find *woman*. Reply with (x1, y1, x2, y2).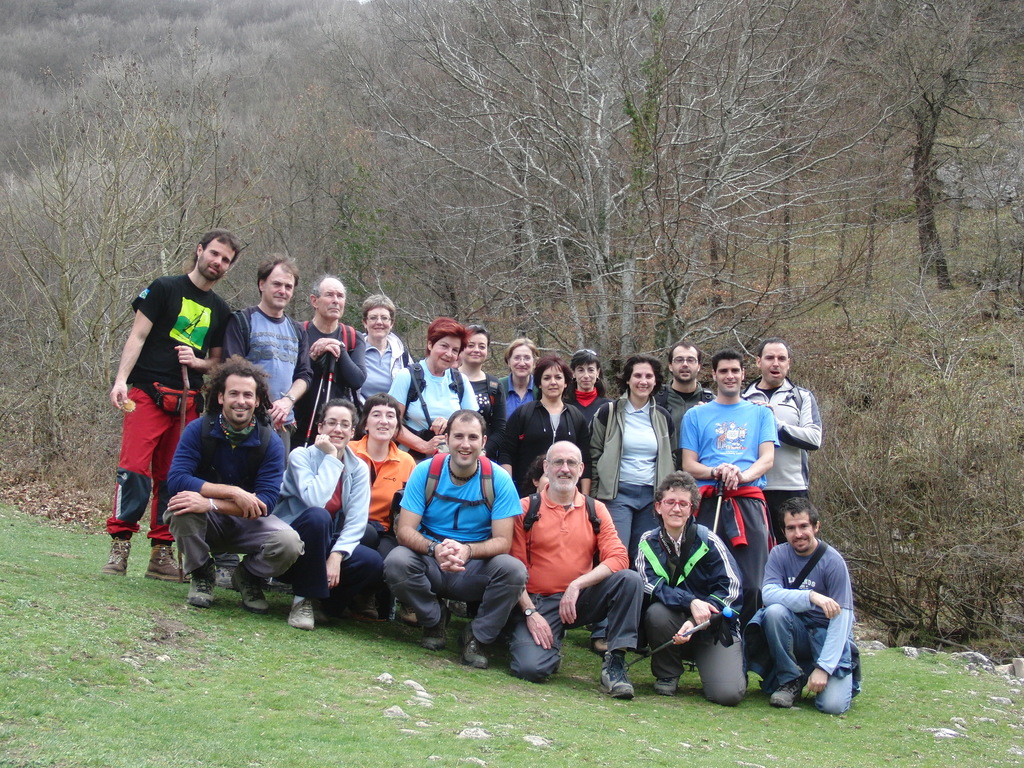
(587, 351, 680, 657).
